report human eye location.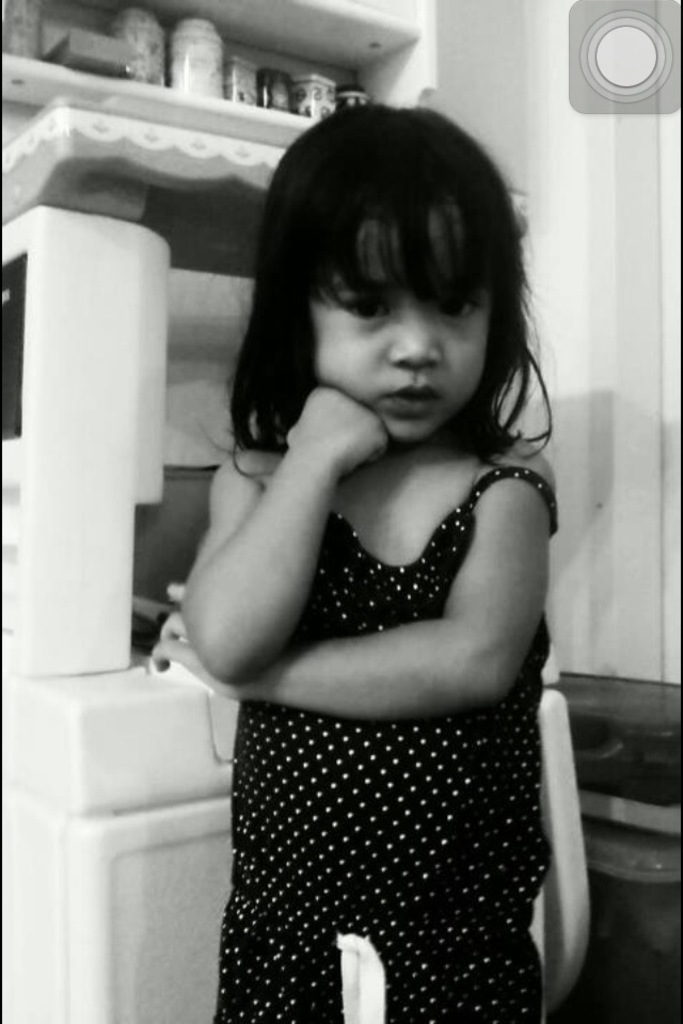
Report: left=433, top=293, right=487, bottom=325.
